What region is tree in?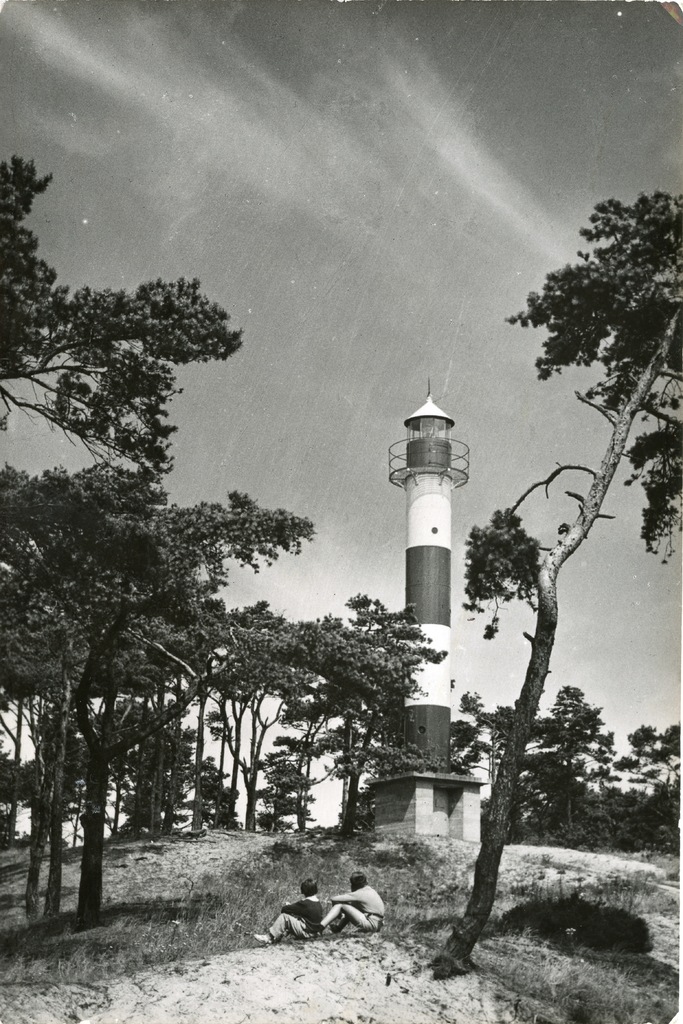
Rect(449, 202, 677, 984).
